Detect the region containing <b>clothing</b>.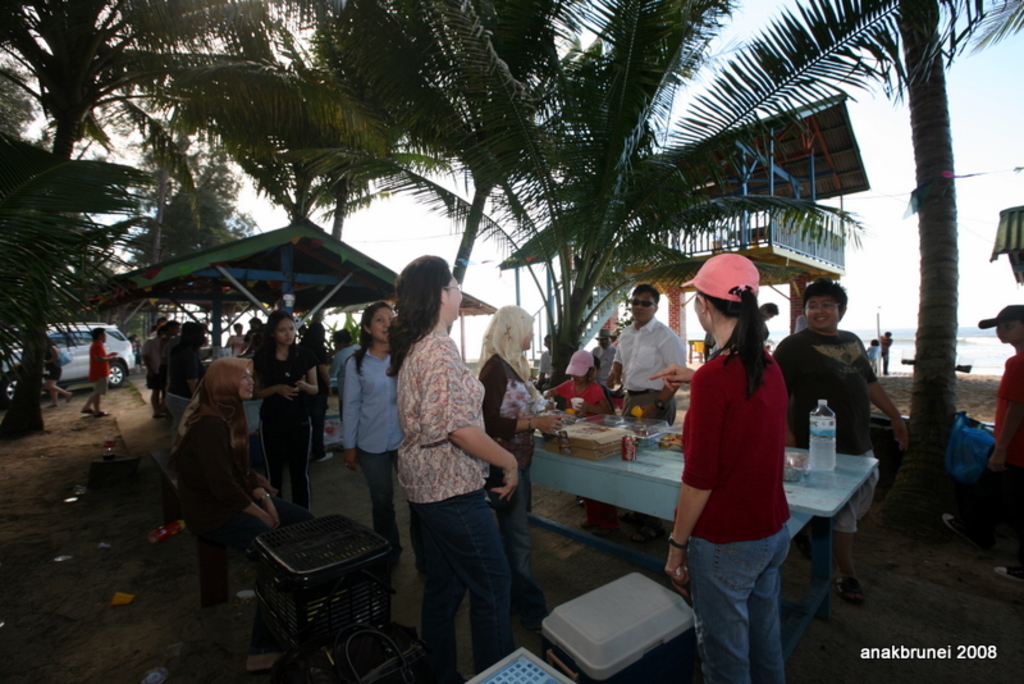
342,341,398,543.
